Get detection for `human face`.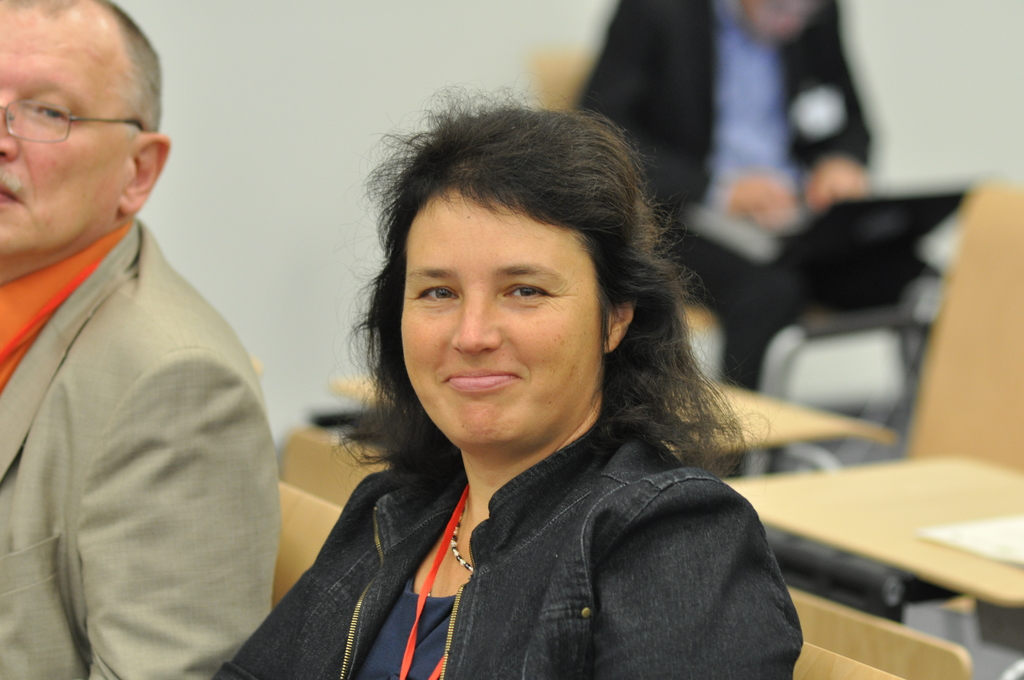
Detection: left=401, top=185, right=602, bottom=445.
